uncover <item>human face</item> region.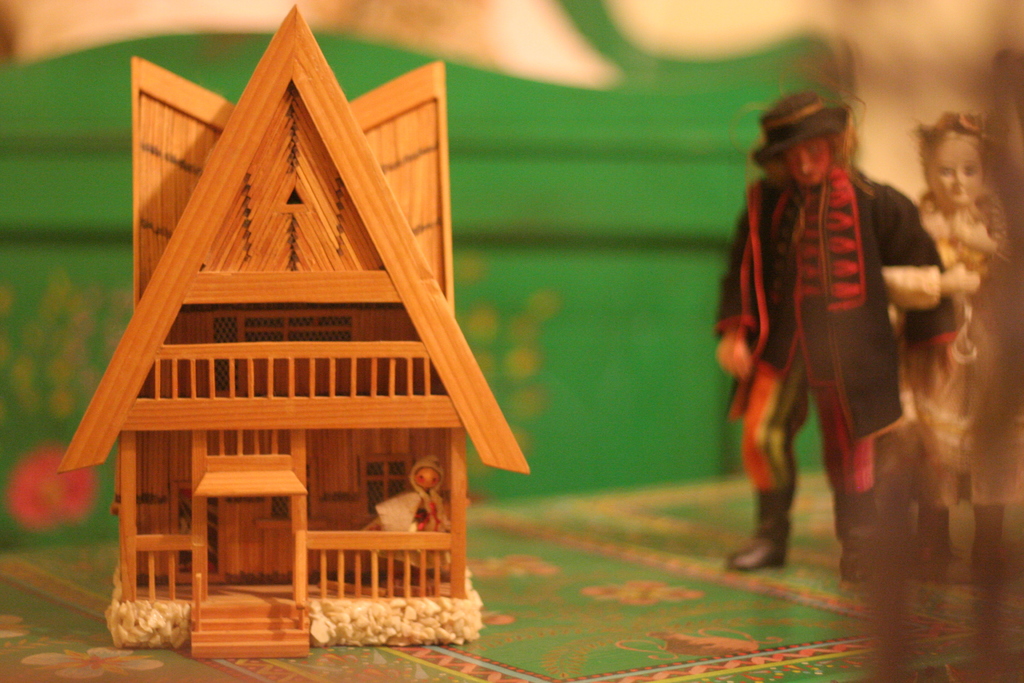
Uncovered: region(929, 134, 984, 210).
